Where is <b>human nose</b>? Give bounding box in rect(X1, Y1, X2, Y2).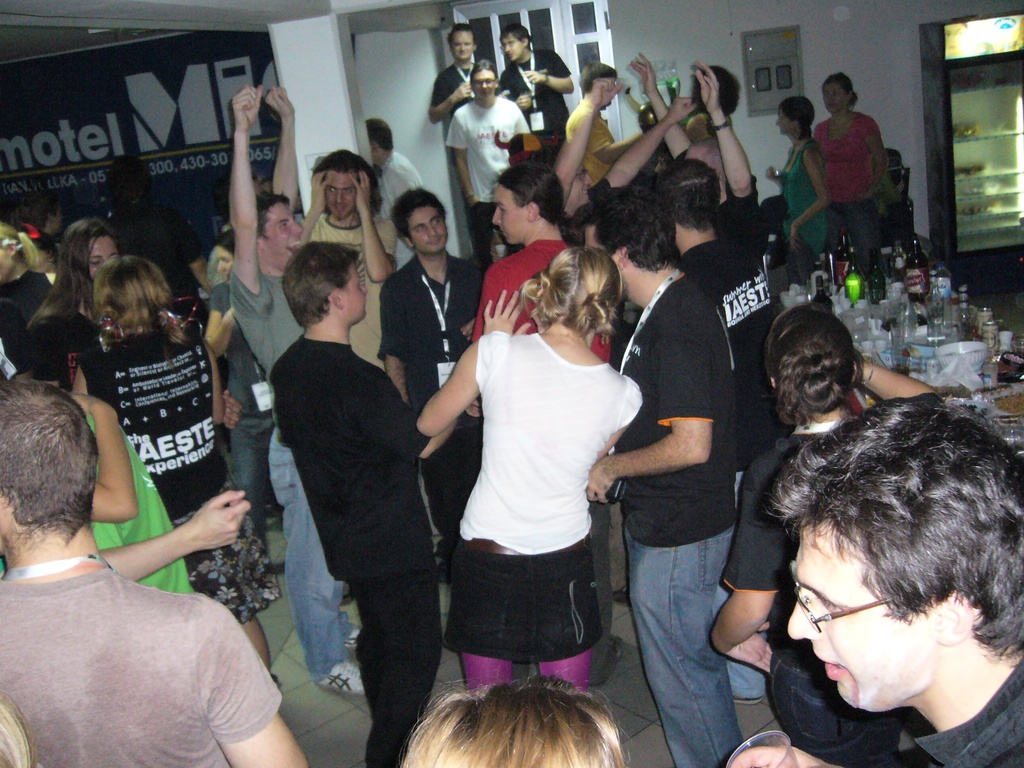
rect(361, 284, 368, 294).
